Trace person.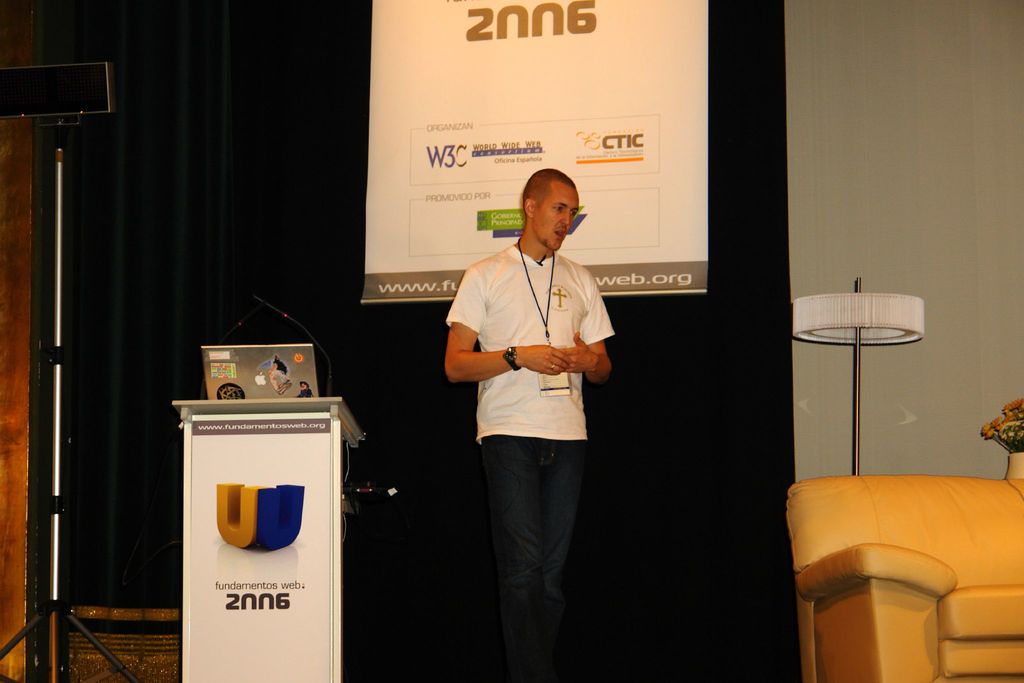
Traced to (left=442, top=160, right=620, bottom=669).
